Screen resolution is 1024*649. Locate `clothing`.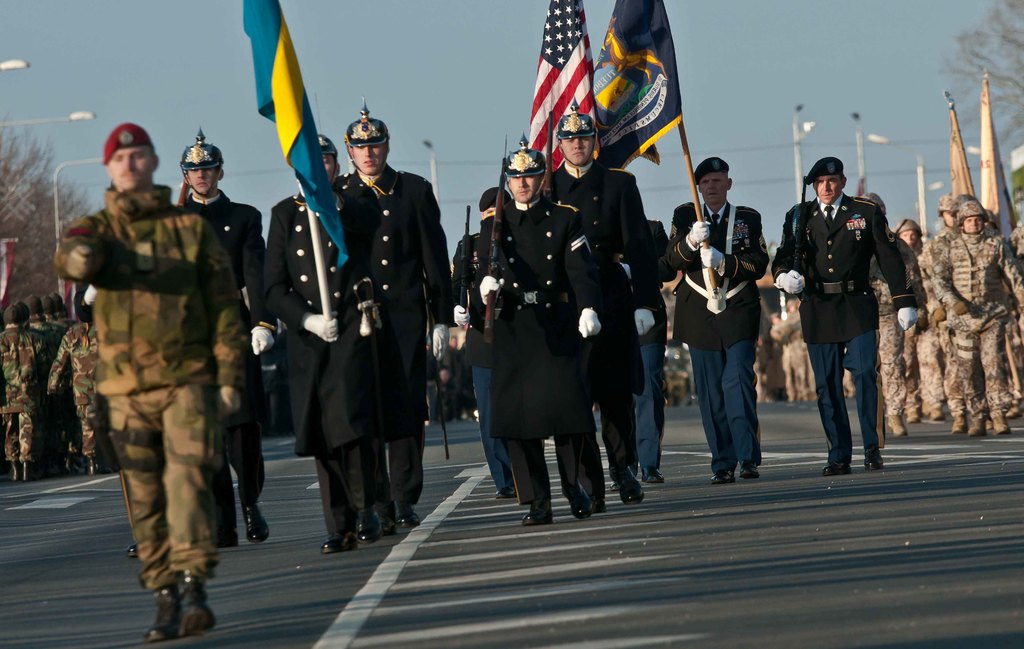
448,226,511,497.
